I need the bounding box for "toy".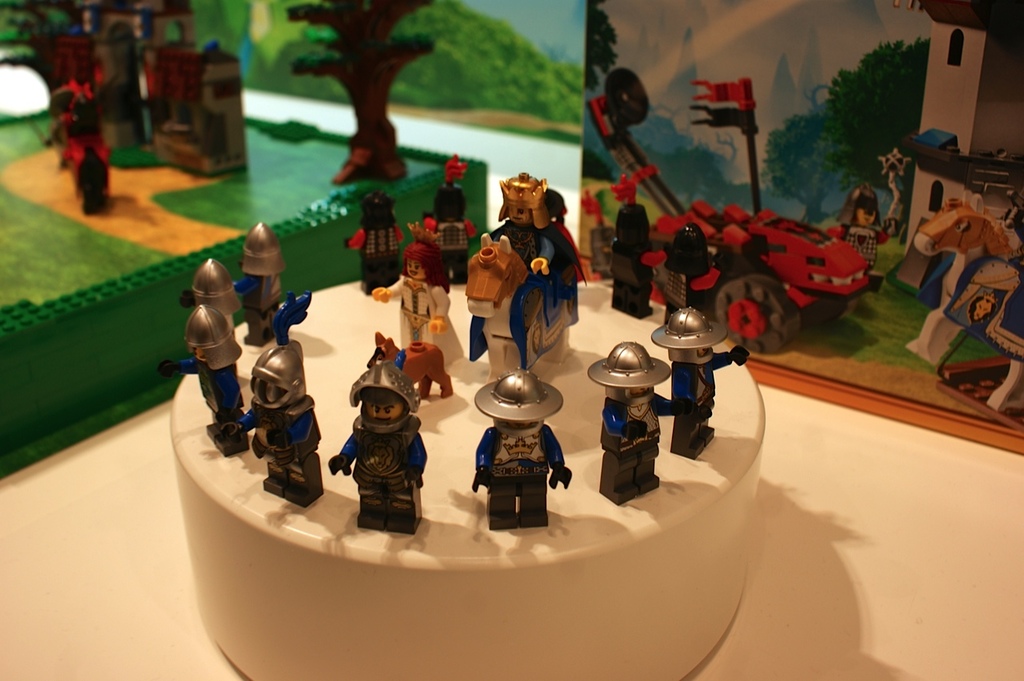
Here it is: bbox=[906, 187, 1023, 427].
